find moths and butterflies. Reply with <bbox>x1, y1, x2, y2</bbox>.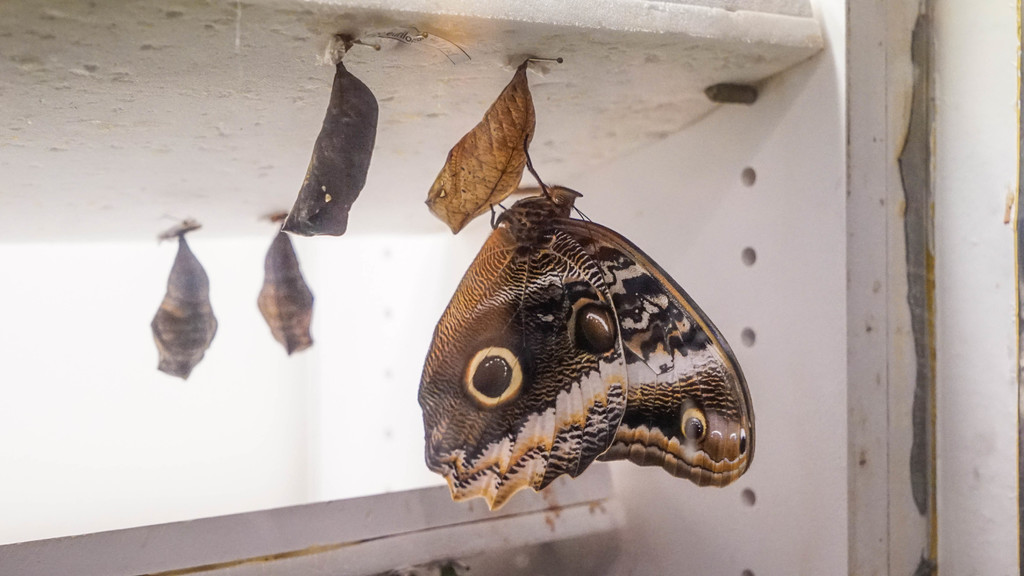
<bbox>413, 129, 758, 515</bbox>.
